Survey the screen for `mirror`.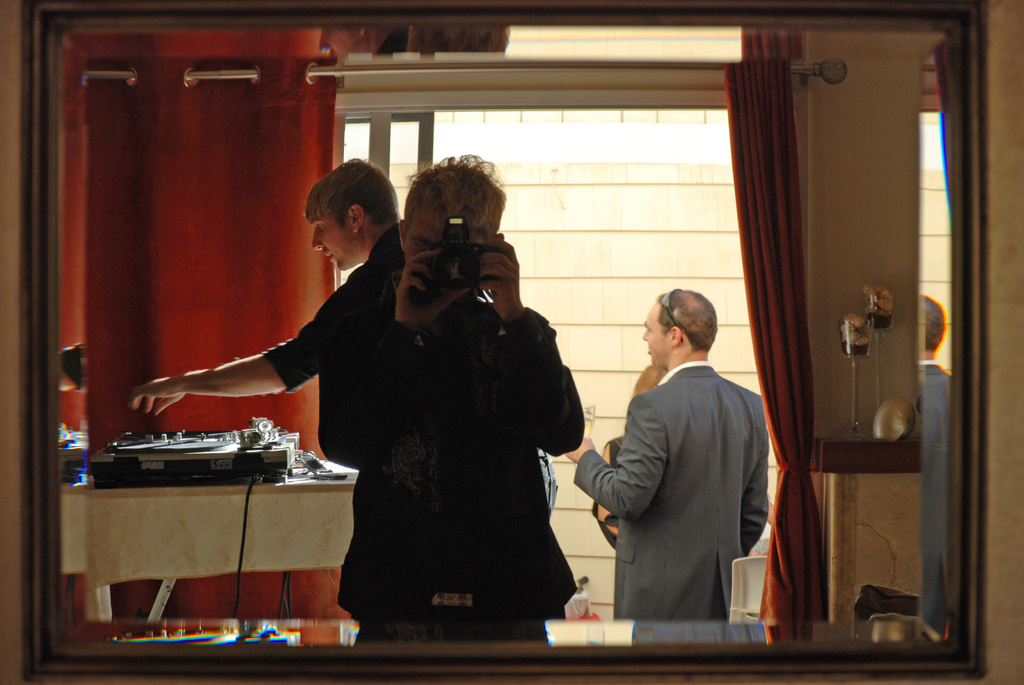
Survey found: [29, 3, 982, 663].
